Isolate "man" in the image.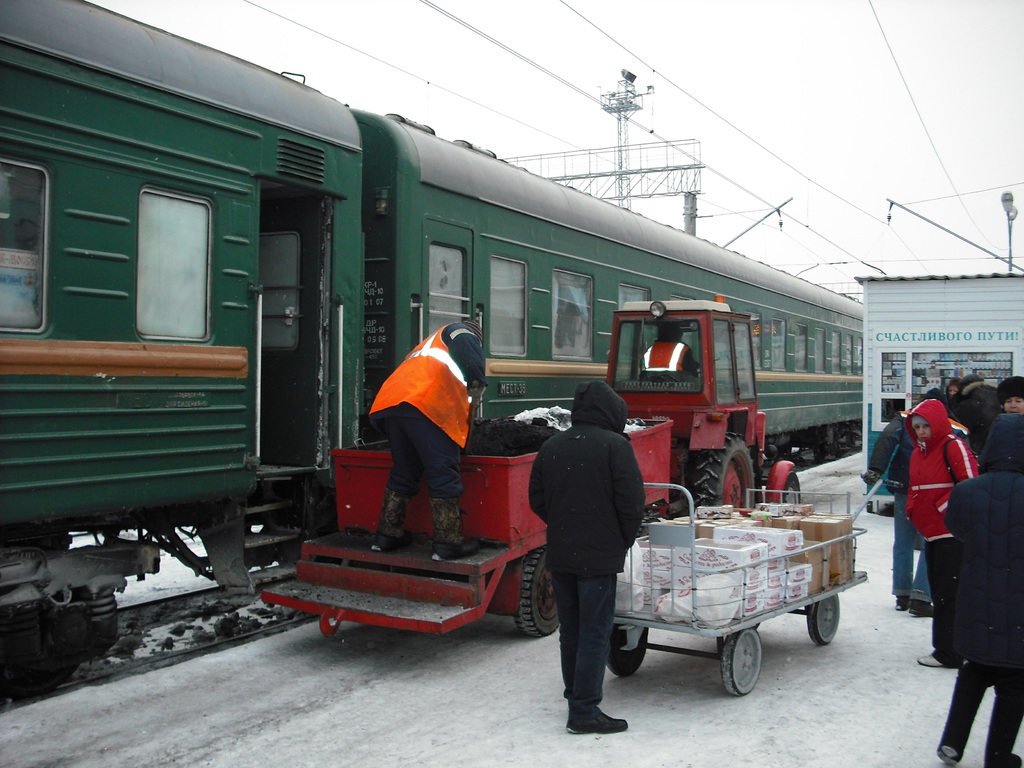
Isolated region: <box>861,388,955,621</box>.
